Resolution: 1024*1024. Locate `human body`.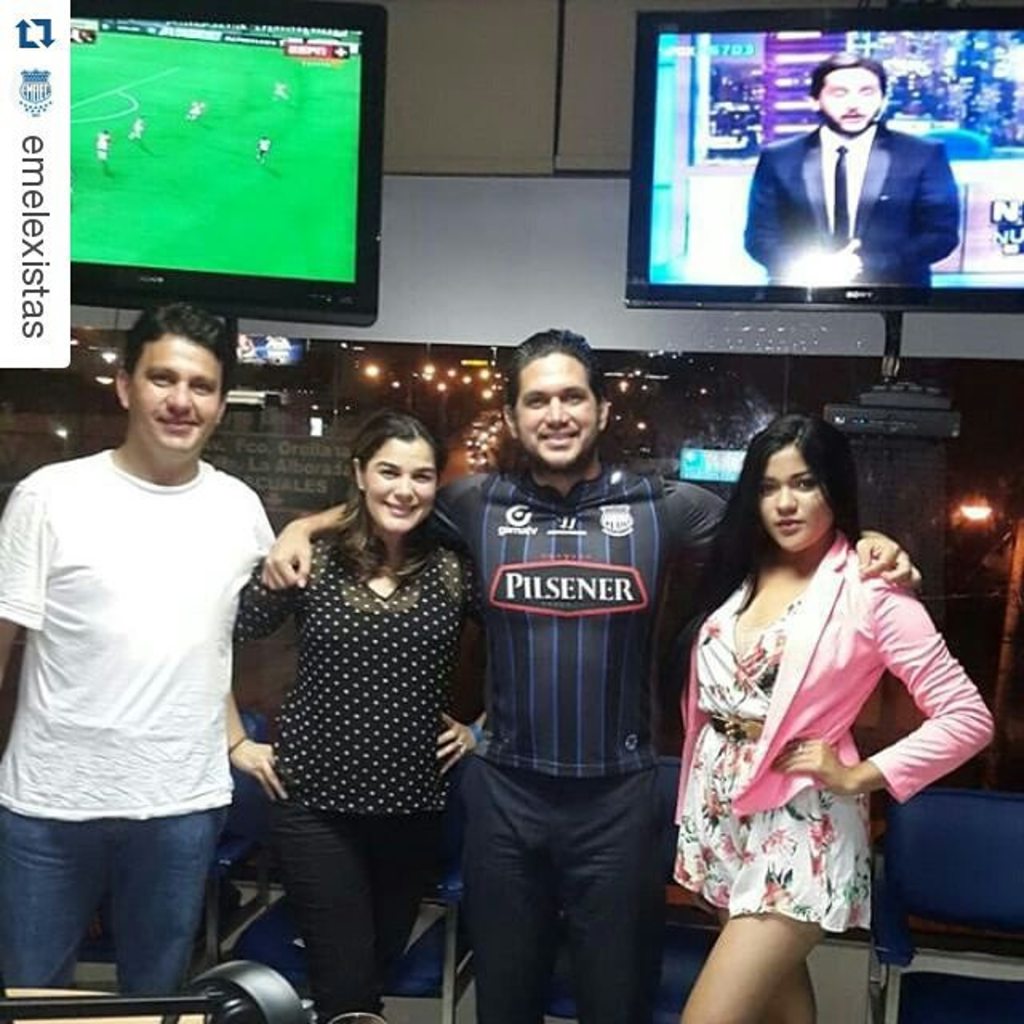
select_region(677, 408, 998, 1021).
